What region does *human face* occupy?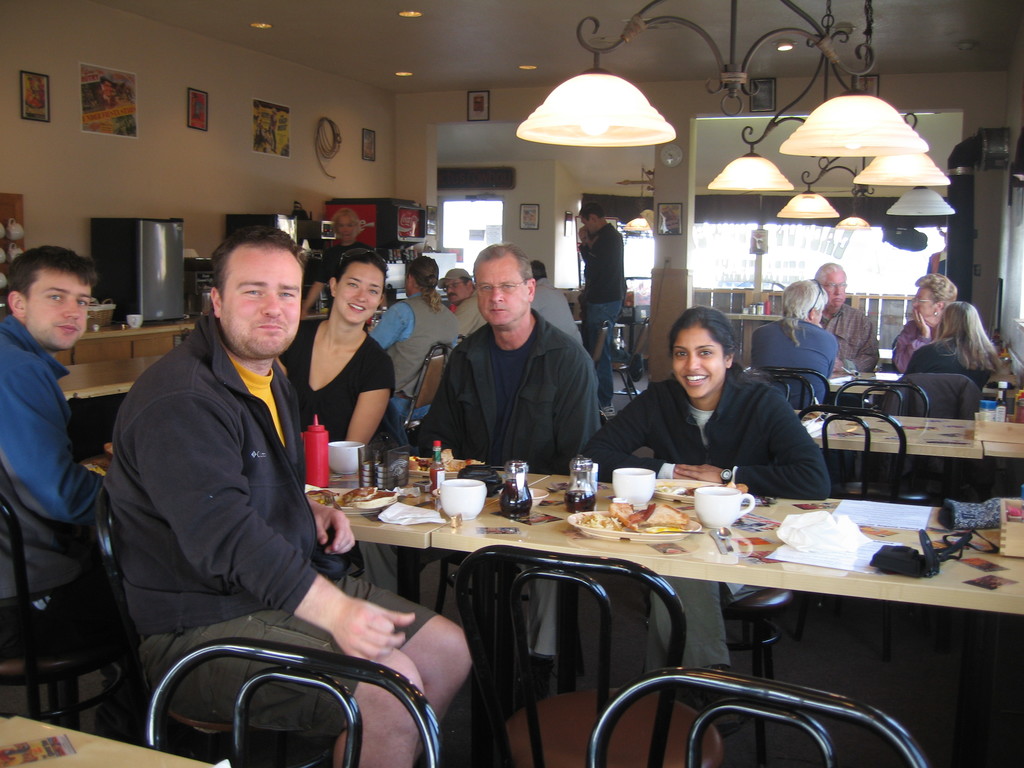
pyautogui.locateOnScreen(29, 278, 93, 349).
